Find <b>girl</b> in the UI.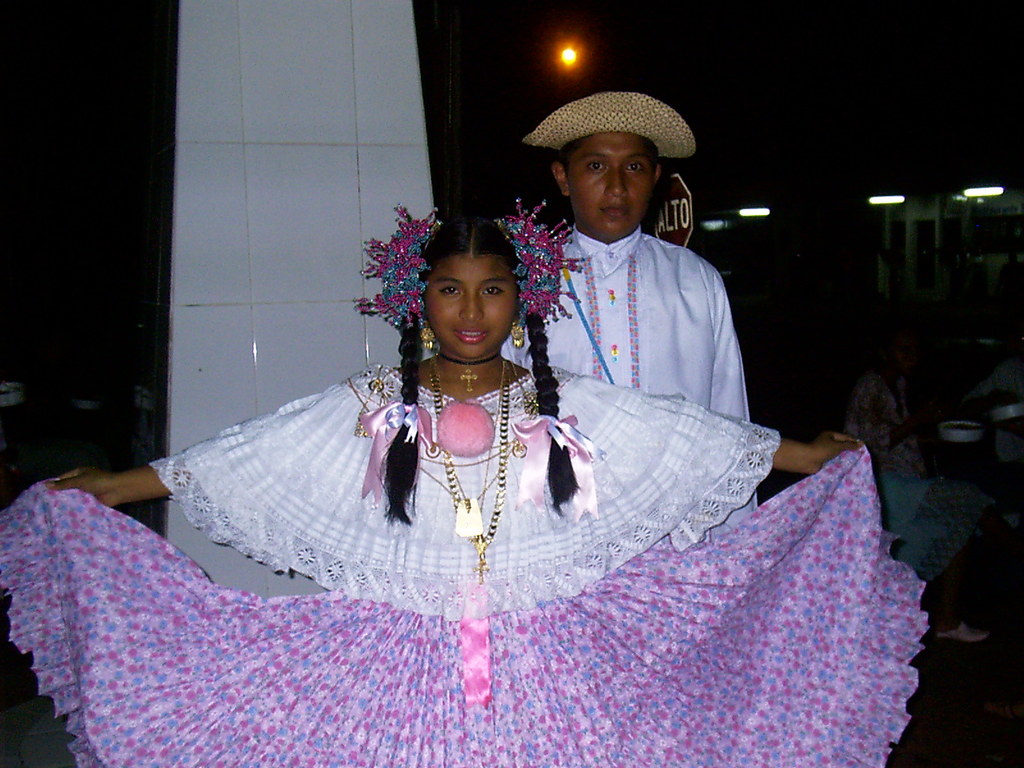
UI element at 0,207,928,767.
